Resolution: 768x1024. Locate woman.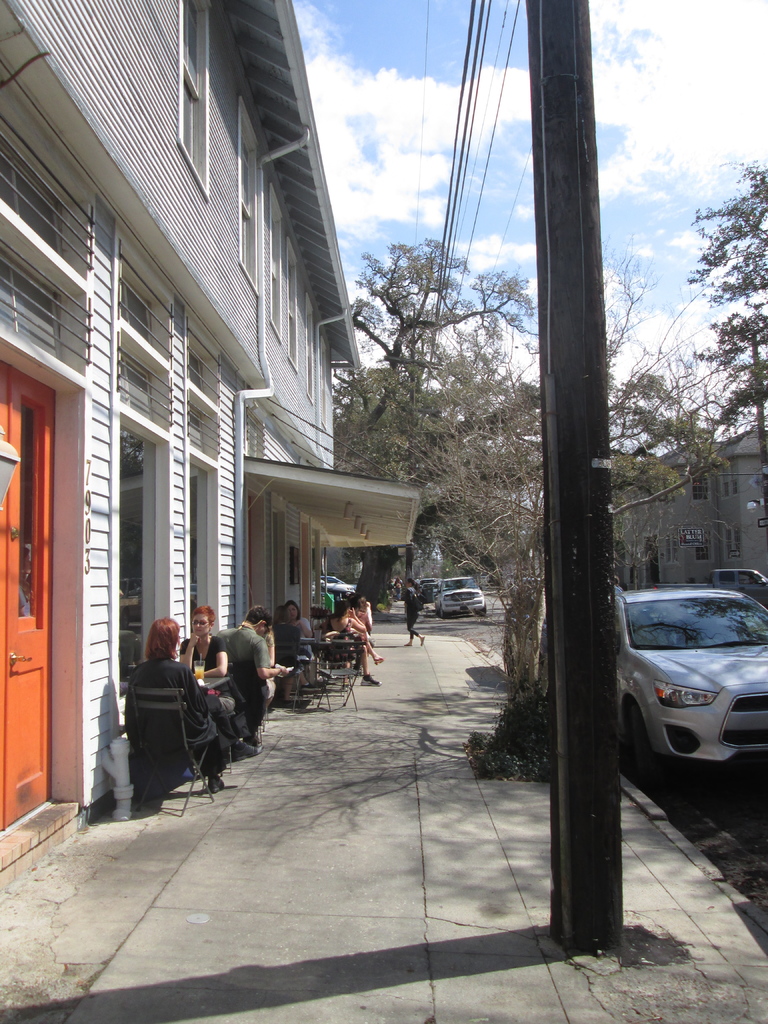
bbox=[357, 592, 374, 632].
